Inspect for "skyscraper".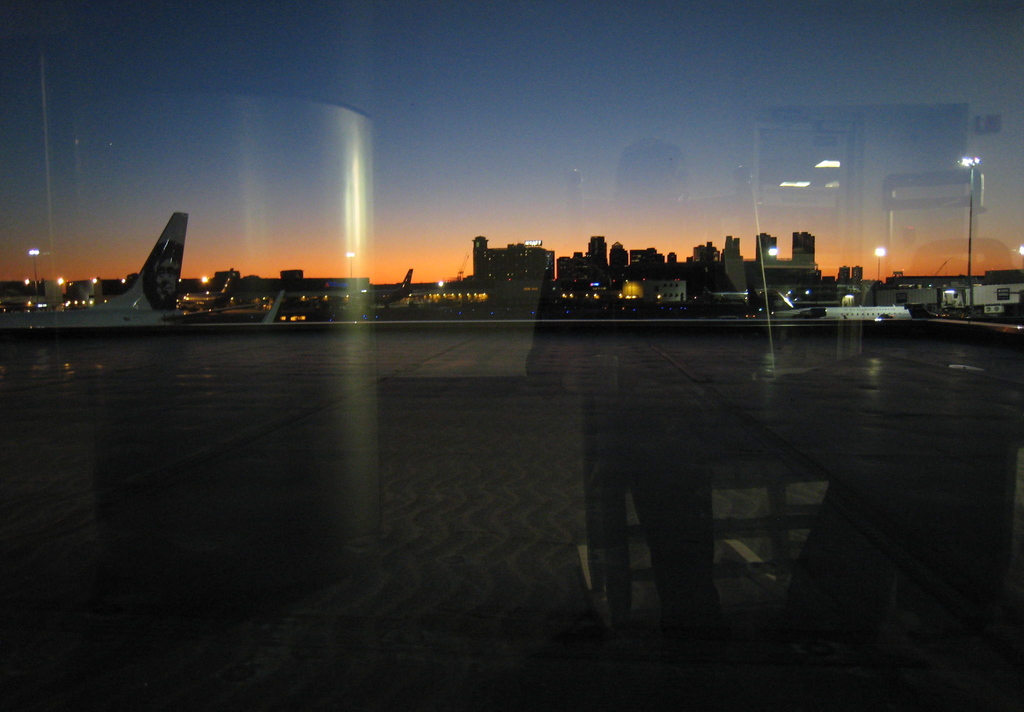
Inspection: locate(628, 249, 673, 277).
